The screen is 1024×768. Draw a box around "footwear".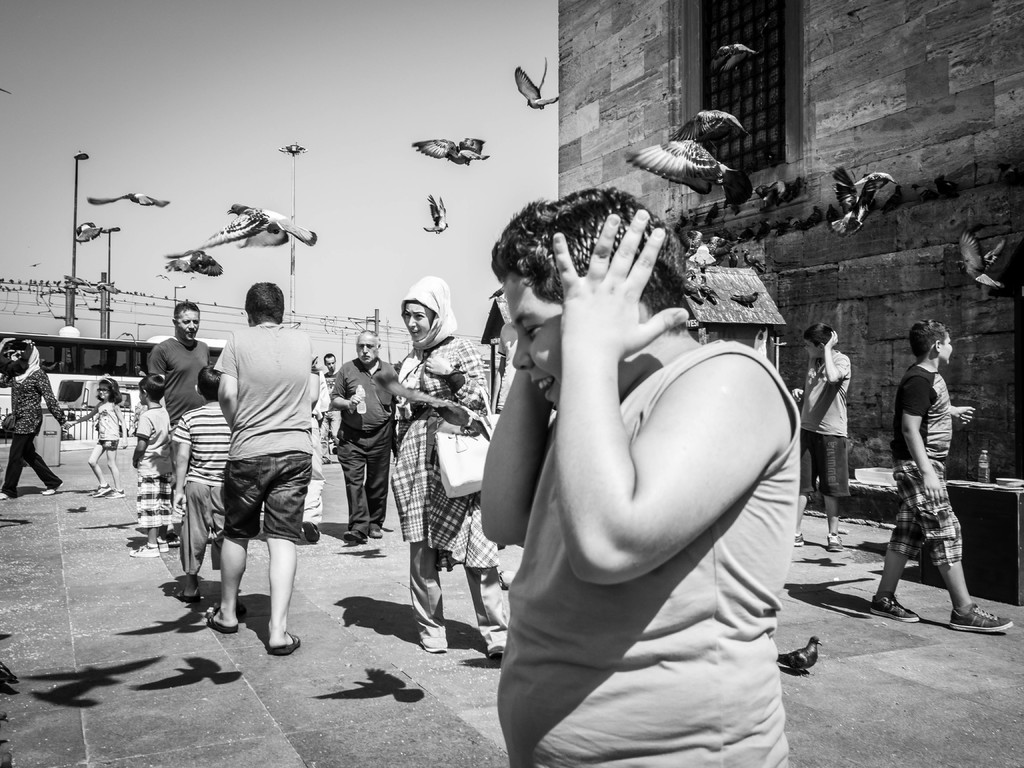
left=270, top=632, right=299, bottom=656.
